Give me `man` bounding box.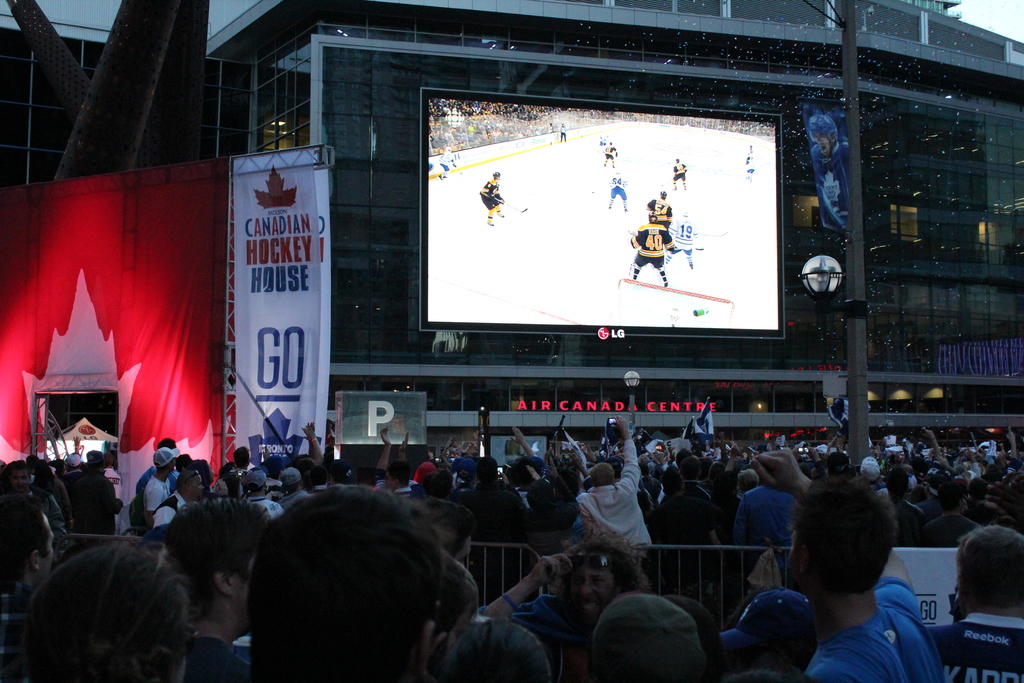
bbox=(600, 128, 607, 152).
